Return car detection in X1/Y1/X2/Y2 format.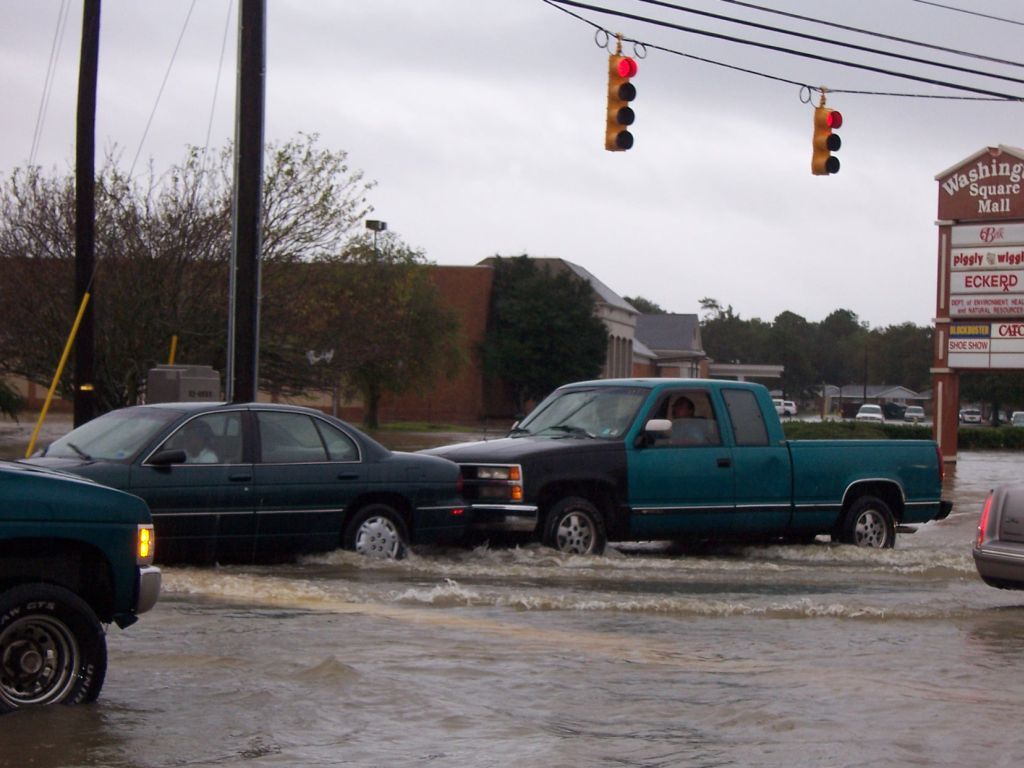
13/398/478/561.
